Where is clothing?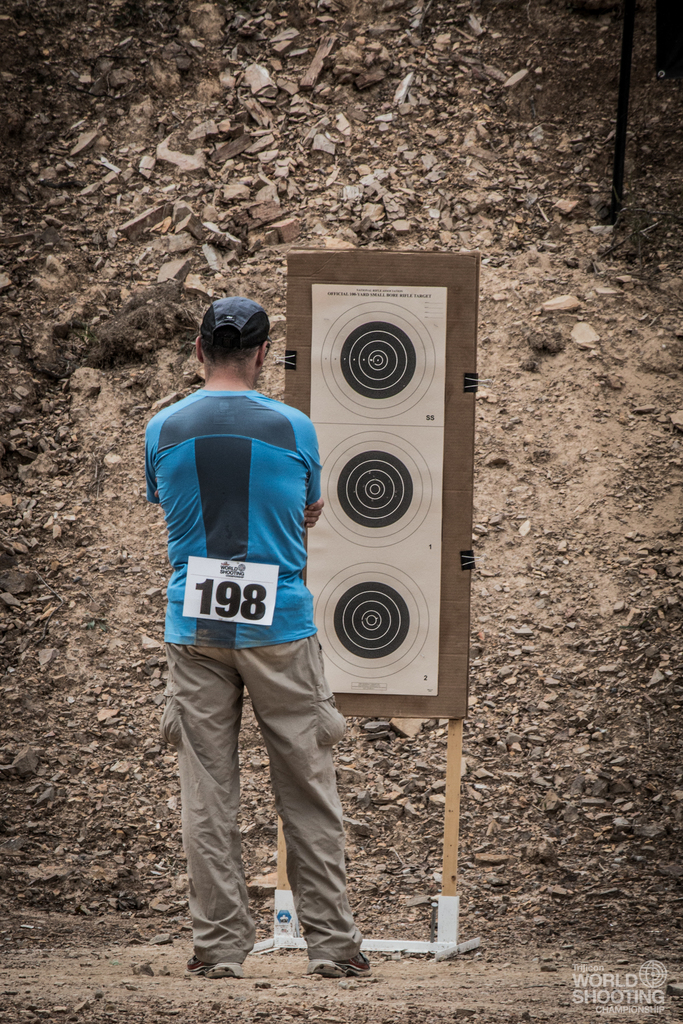
147:390:322:648.
